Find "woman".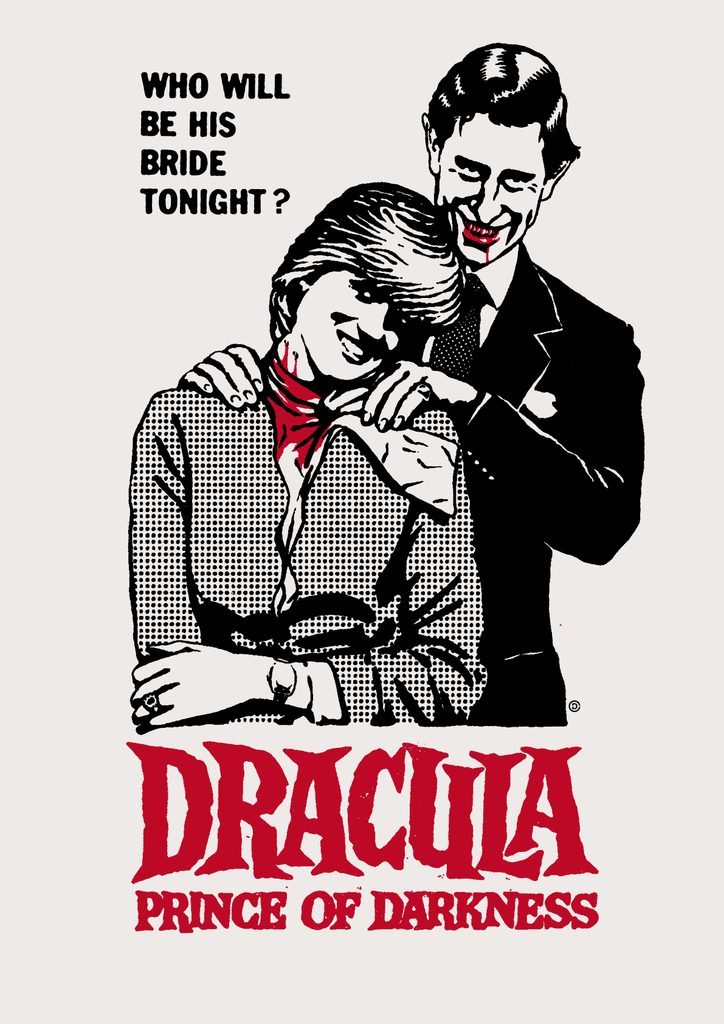
box=[116, 175, 506, 739].
